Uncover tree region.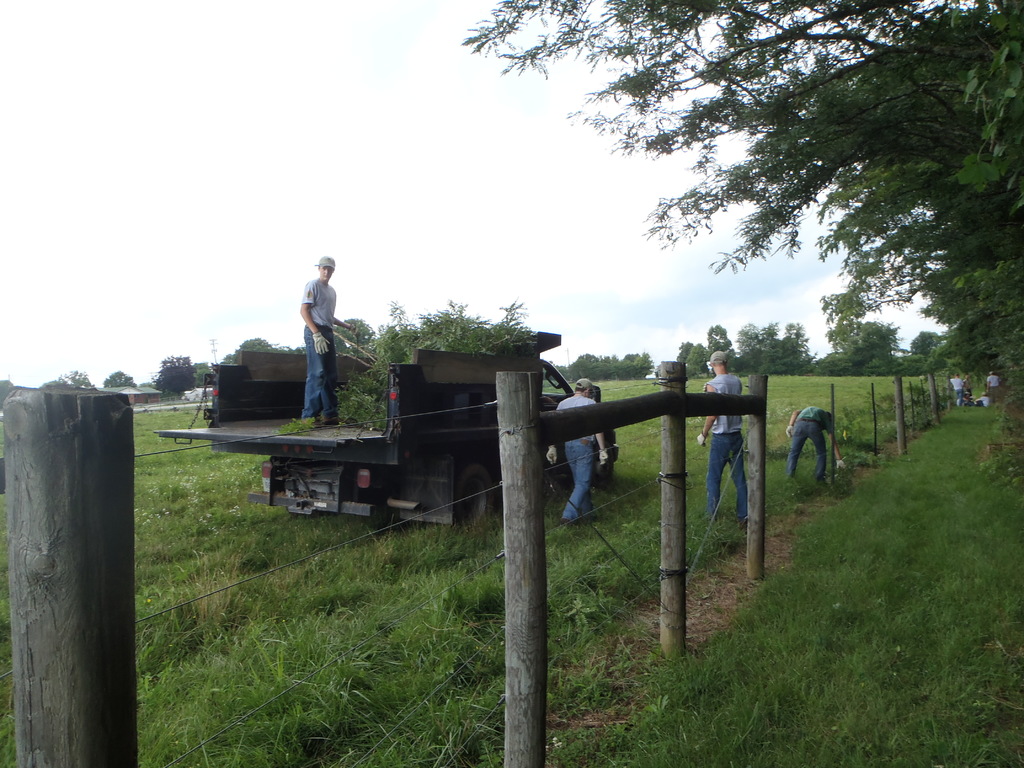
Uncovered: region(757, 317, 774, 367).
